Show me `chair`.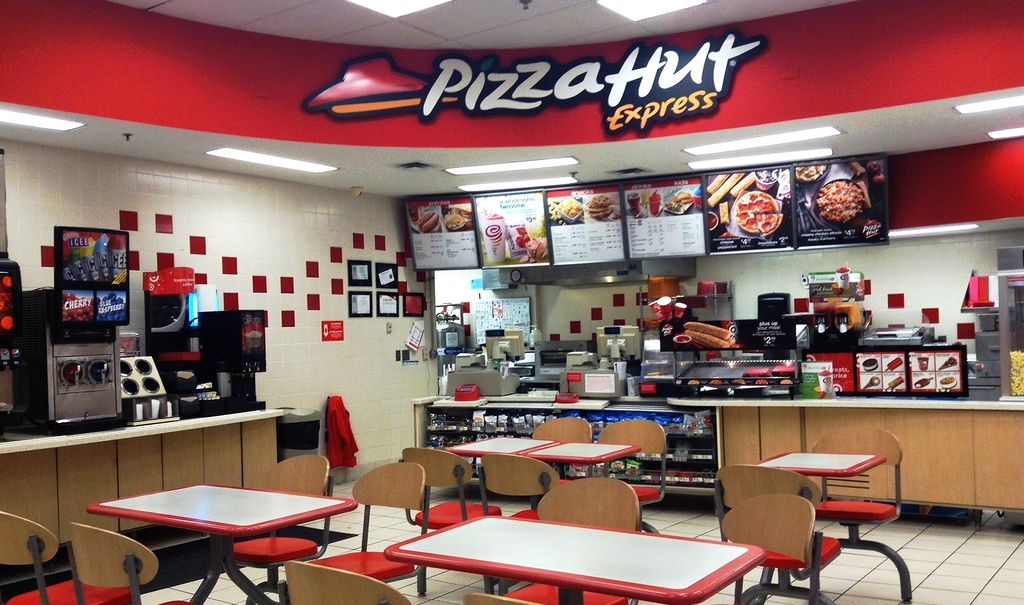
`chair` is here: 0:512:136:604.
